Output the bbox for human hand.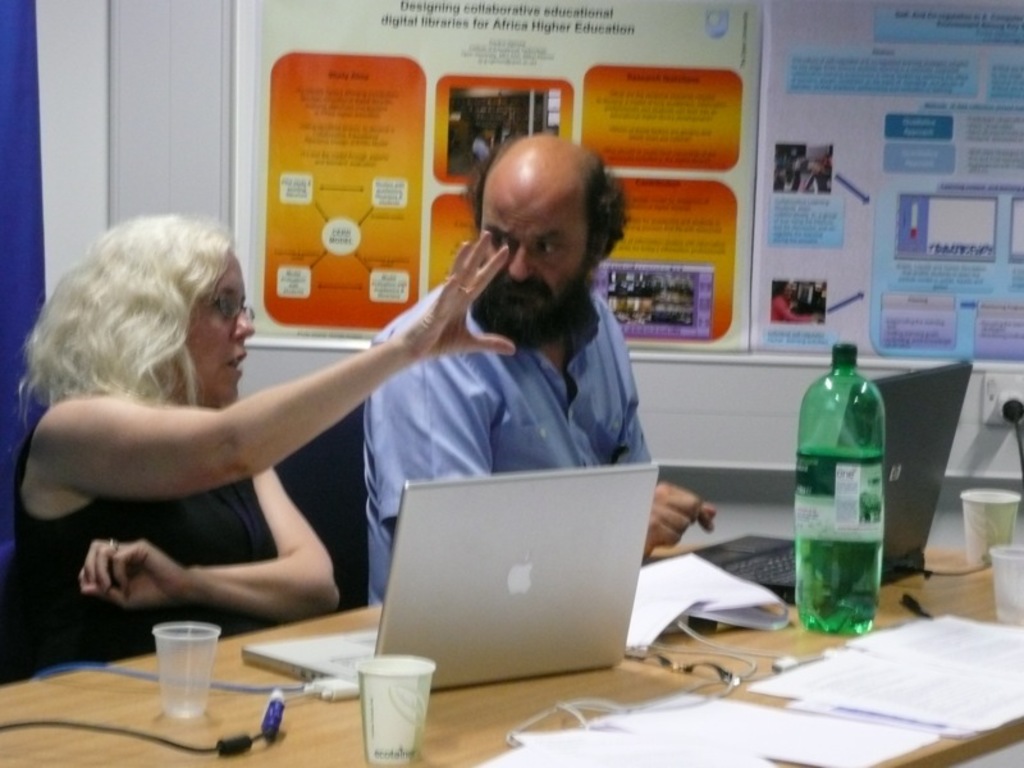
[x1=393, y1=227, x2=518, y2=361].
